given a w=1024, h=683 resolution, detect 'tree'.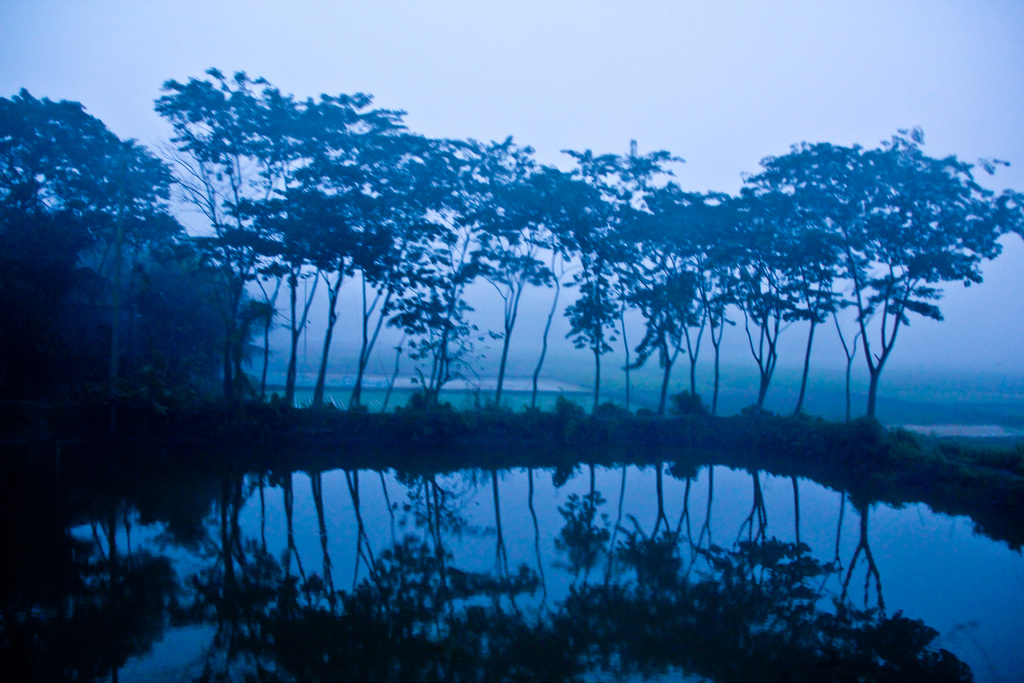
crop(662, 120, 1002, 480).
